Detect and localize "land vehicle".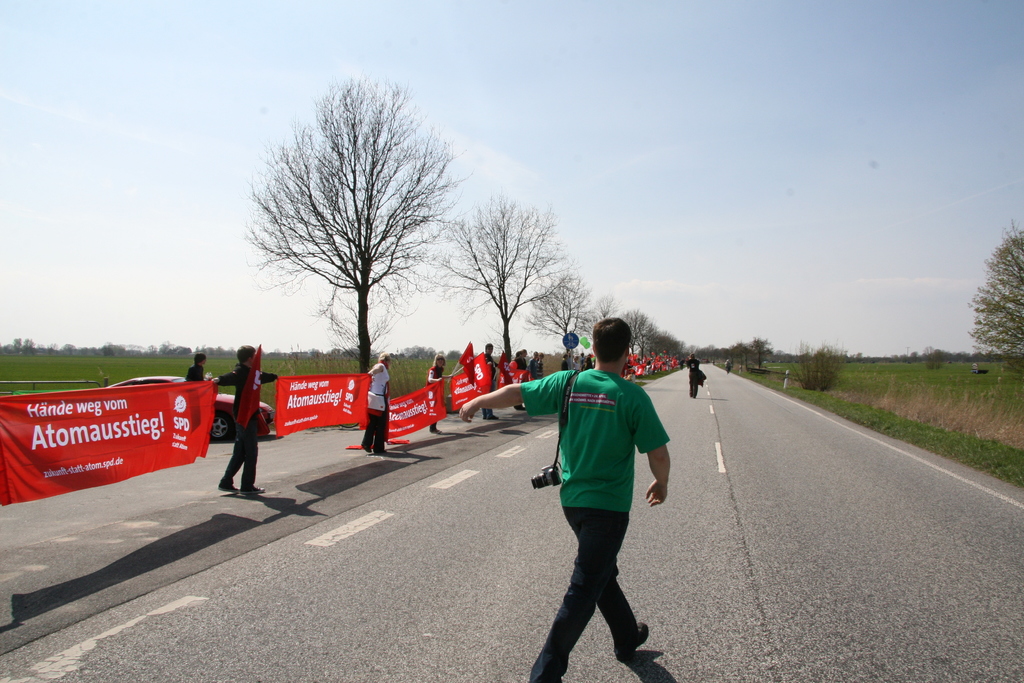
Localized at [x1=104, y1=377, x2=275, y2=444].
